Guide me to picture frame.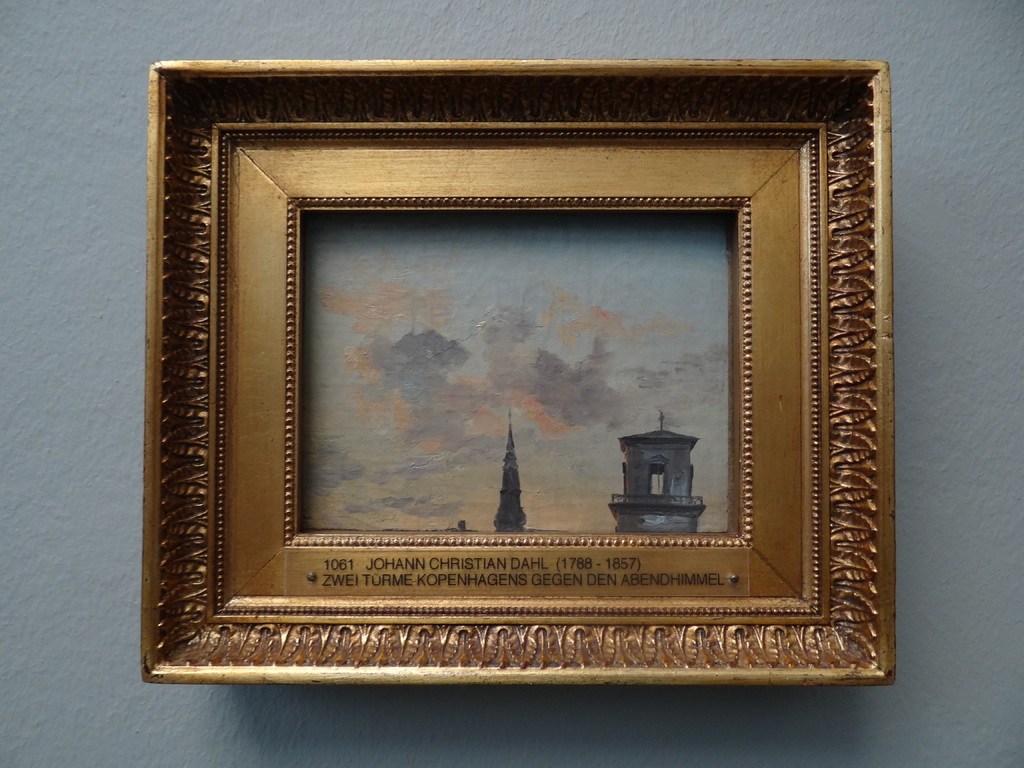
Guidance: box=[148, 61, 894, 680].
